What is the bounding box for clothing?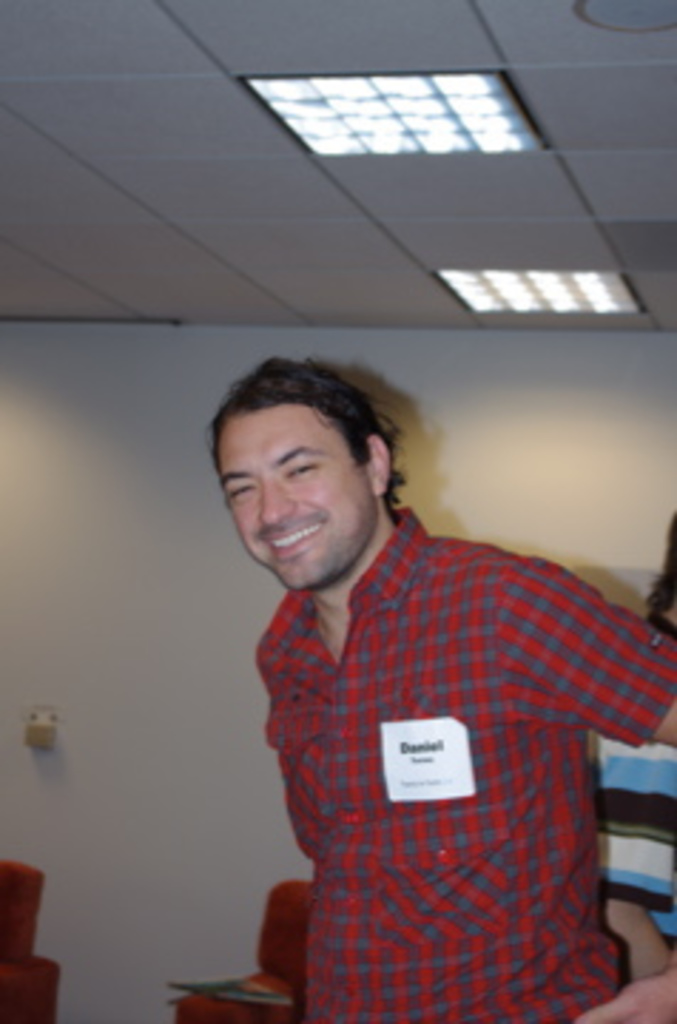
Rect(185, 478, 676, 1001).
